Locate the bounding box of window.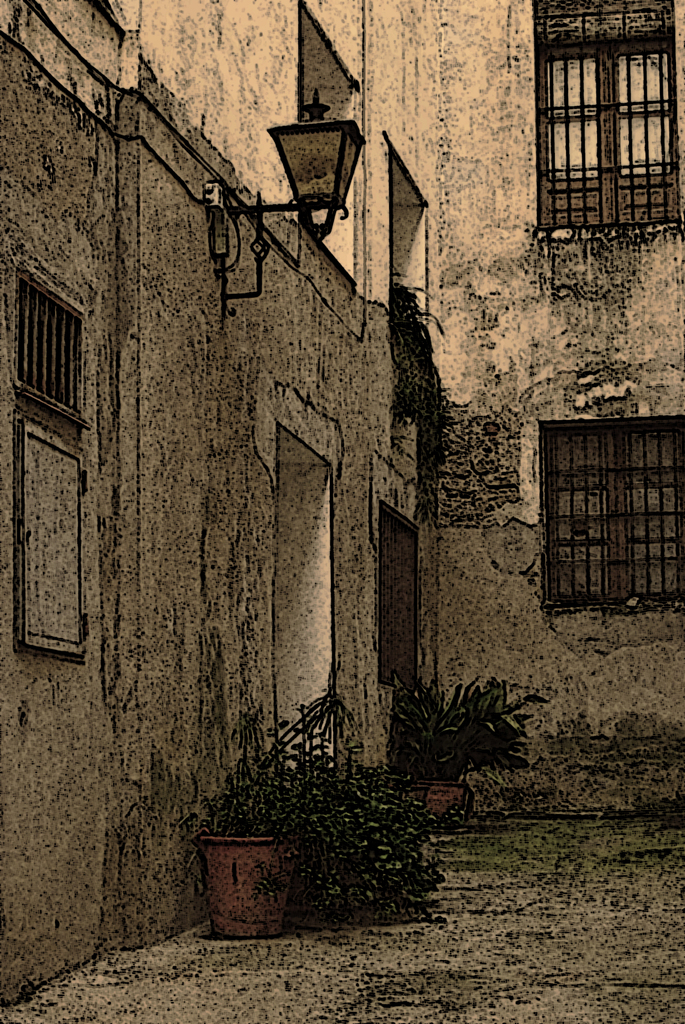
Bounding box: [15,262,88,662].
